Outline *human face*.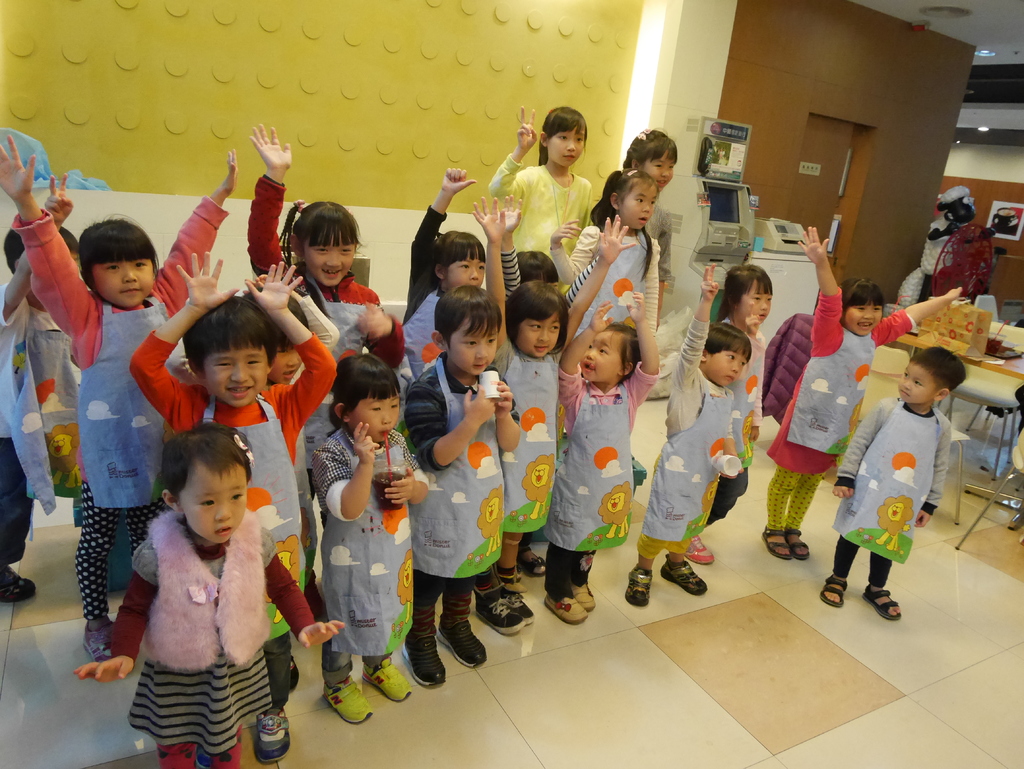
Outline: region(547, 127, 585, 167).
